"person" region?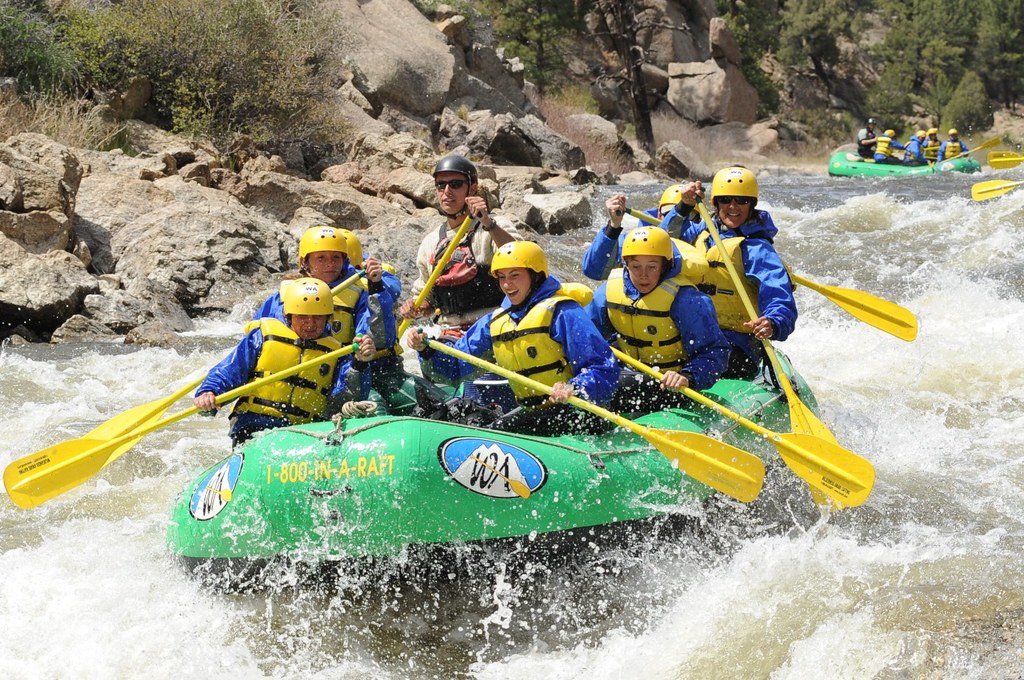
(x1=395, y1=147, x2=527, y2=341)
